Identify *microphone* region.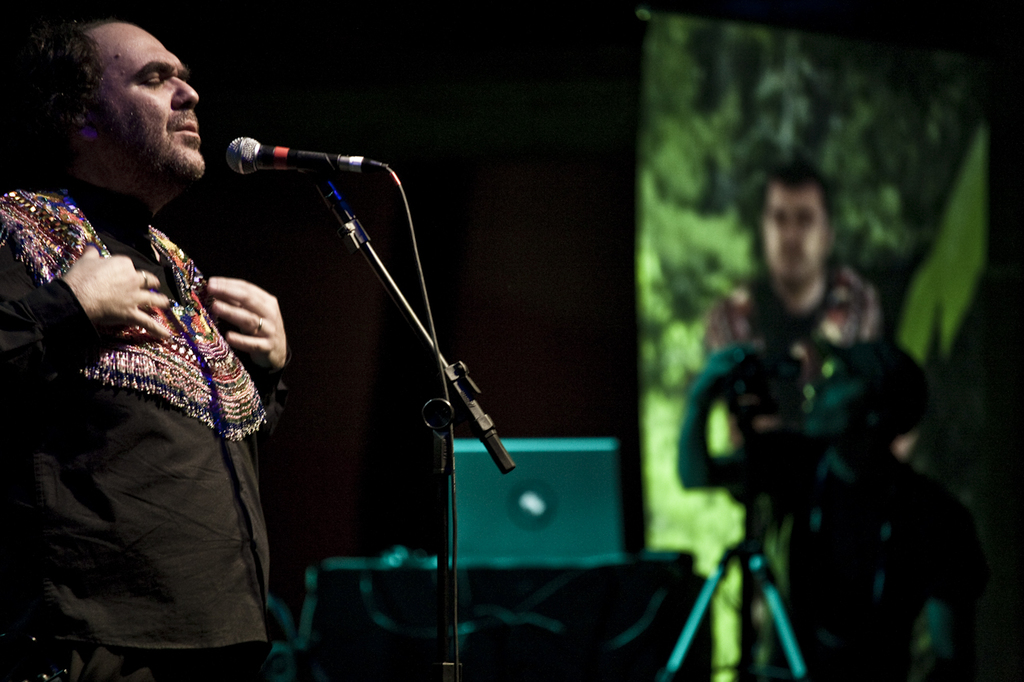
Region: <bbox>204, 127, 294, 191</bbox>.
